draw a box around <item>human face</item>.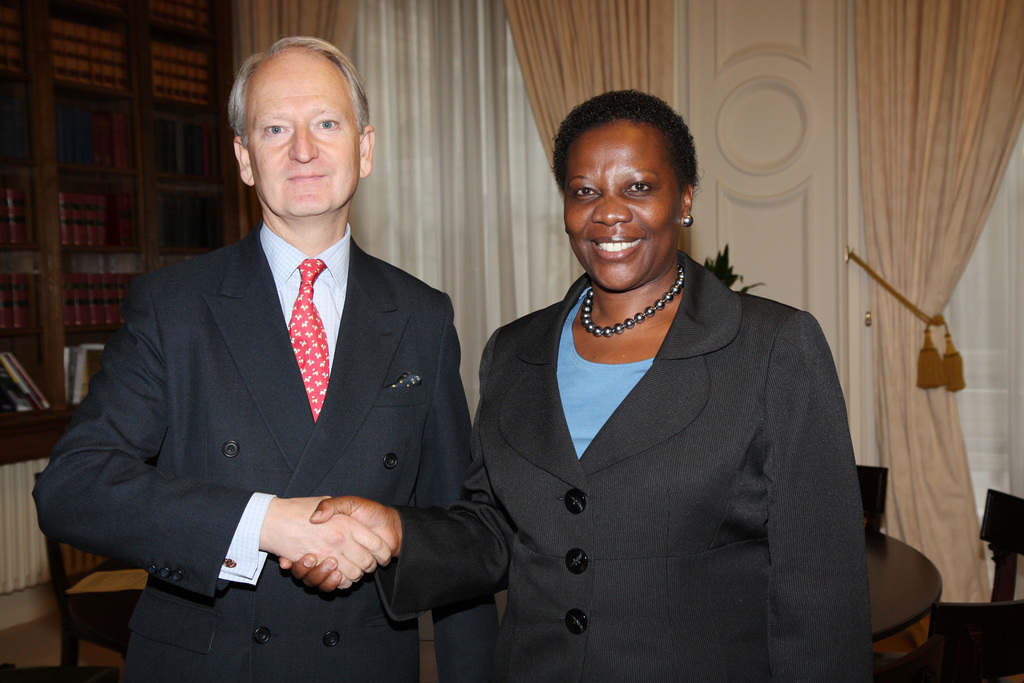
x1=246 y1=52 x2=360 y2=215.
